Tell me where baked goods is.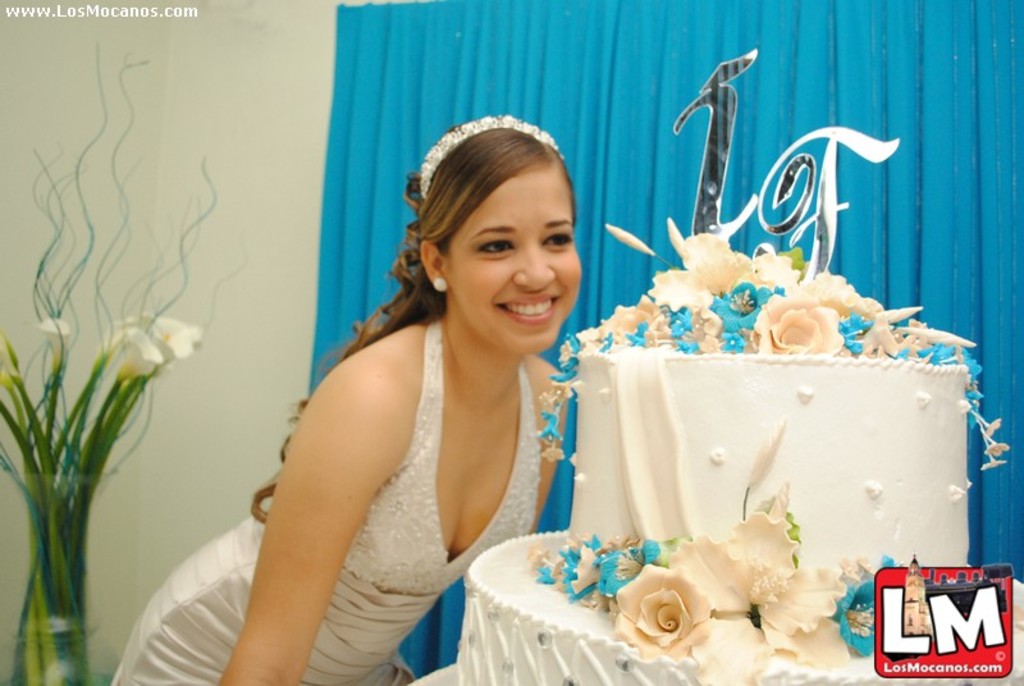
baked goods is at [538,227,982,626].
